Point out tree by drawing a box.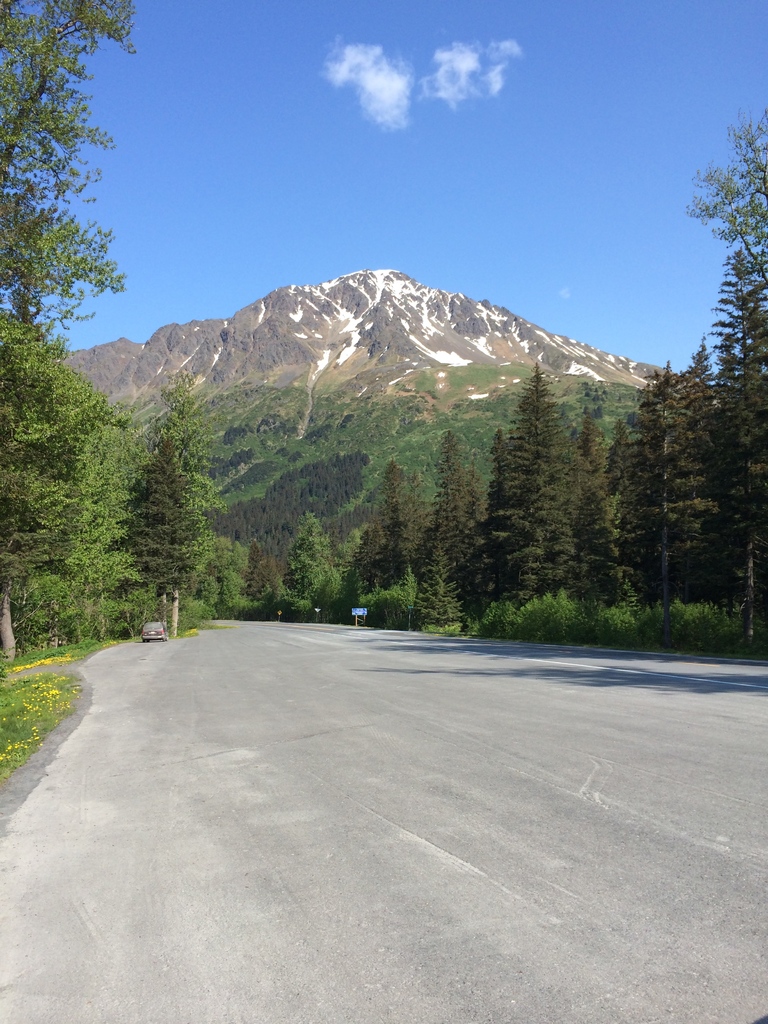
locate(0, 300, 100, 676).
